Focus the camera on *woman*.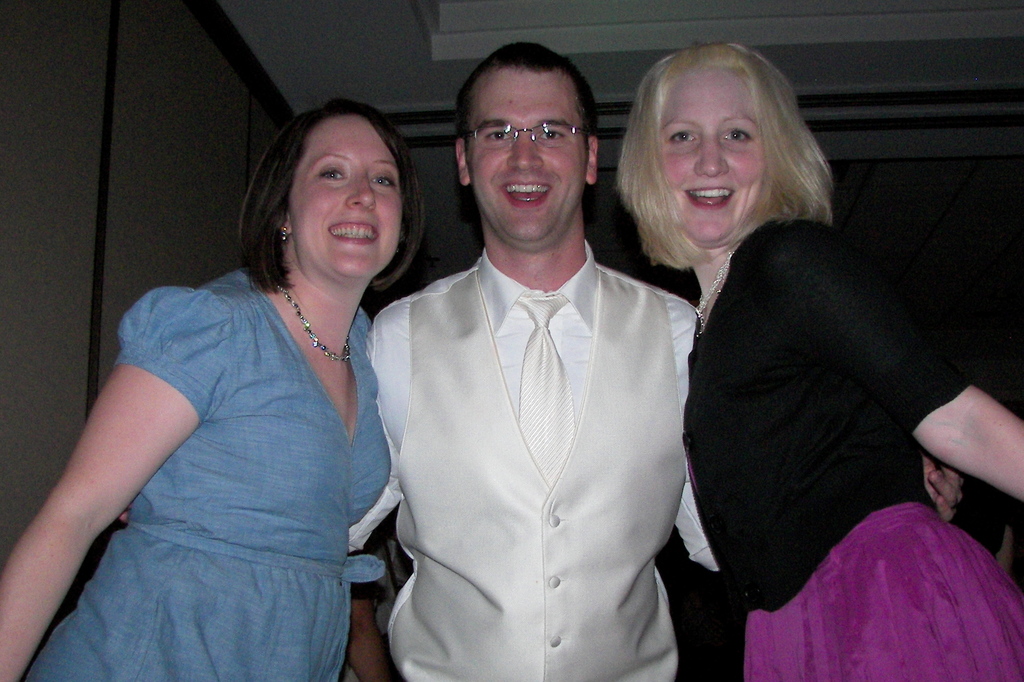
Focus region: l=610, t=34, r=1023, b=681.
